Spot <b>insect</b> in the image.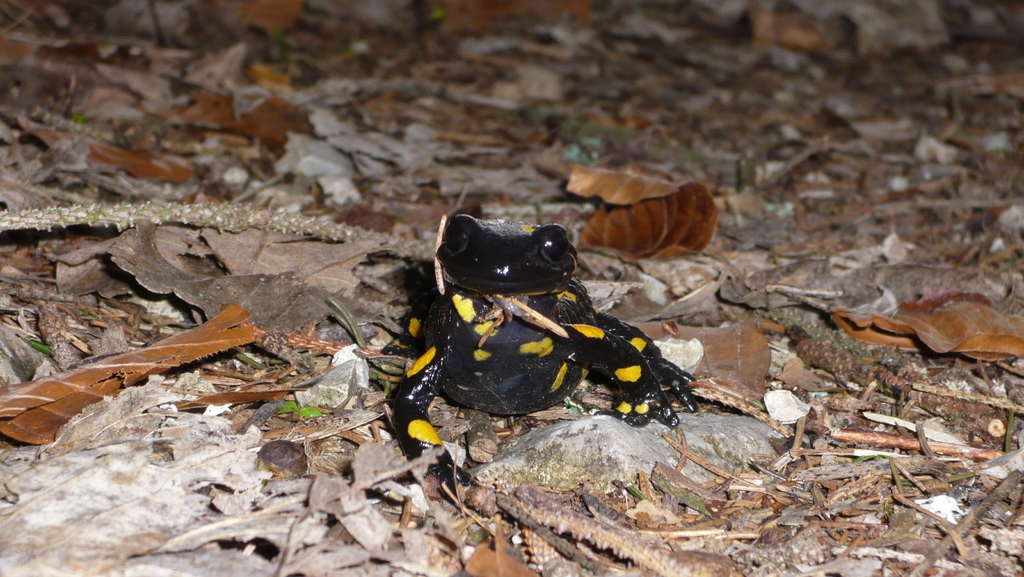
<b>insect</b> found at <box>474,295,568,348</box>.
